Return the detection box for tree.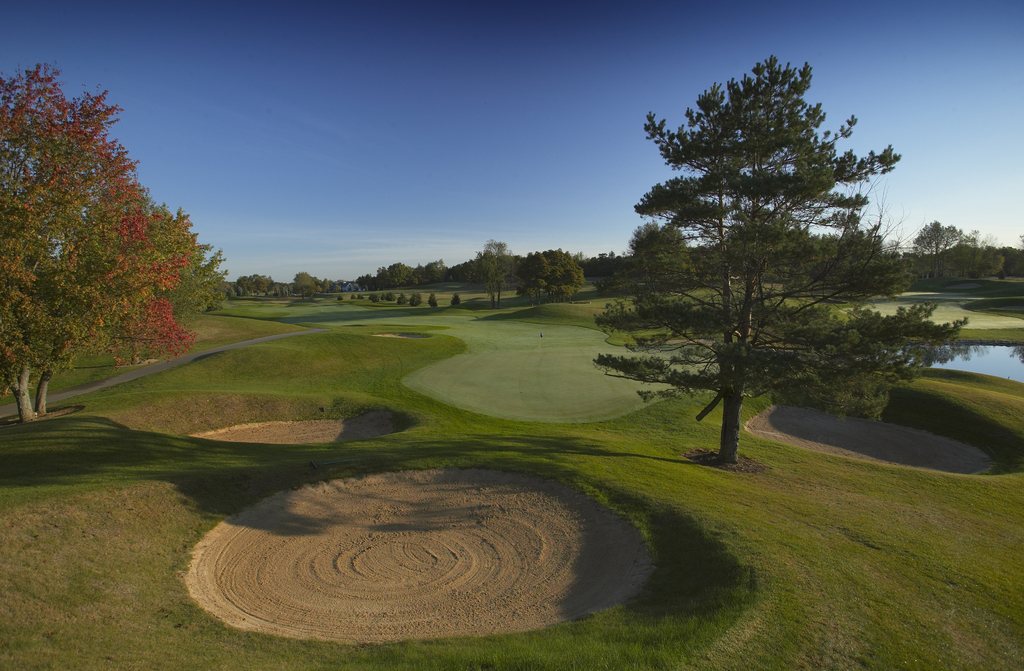
bbox(0, 45, 235, 418).
